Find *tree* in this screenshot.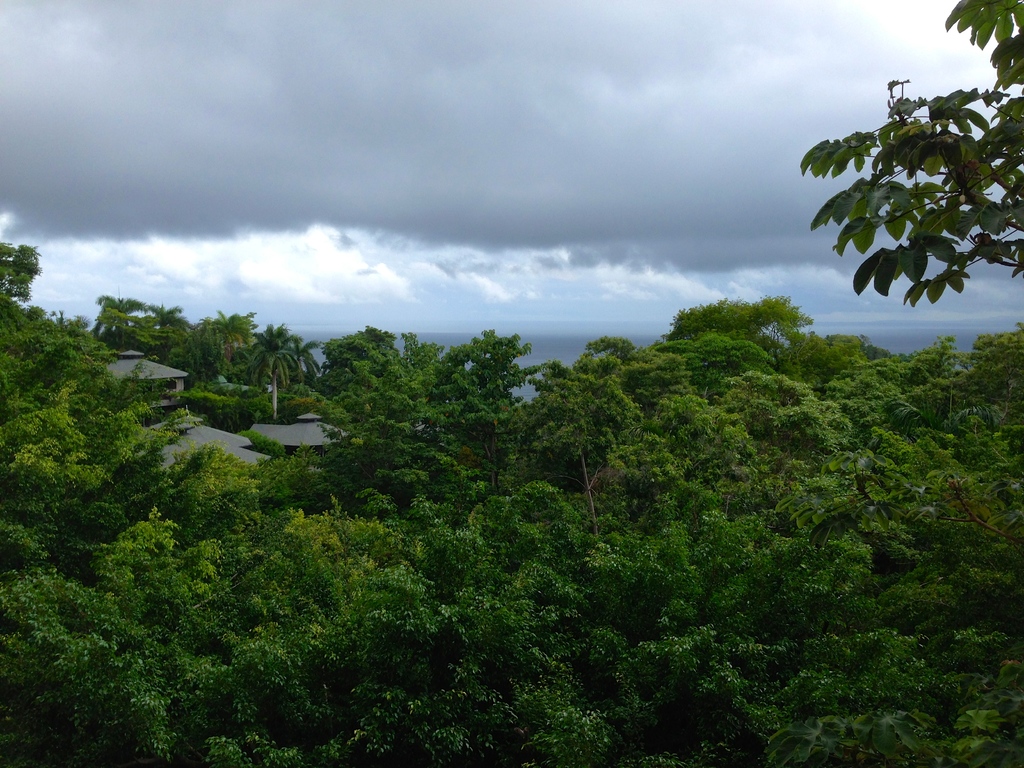
The bounding box for *tree* is l=465, t=327, r=534, b=420.
